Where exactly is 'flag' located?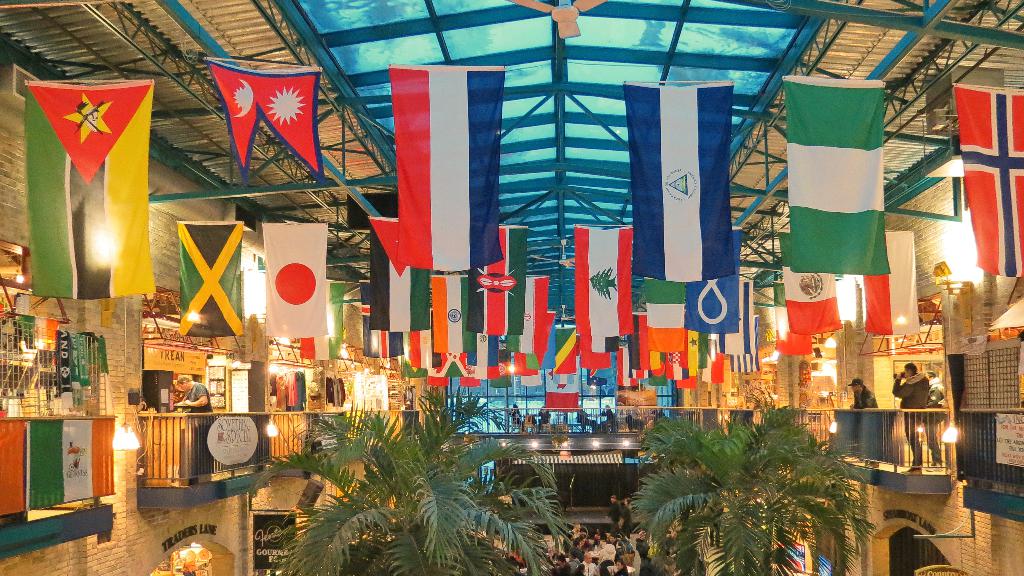
Its bounding box is l=667, t=333, r=703, b=389.
